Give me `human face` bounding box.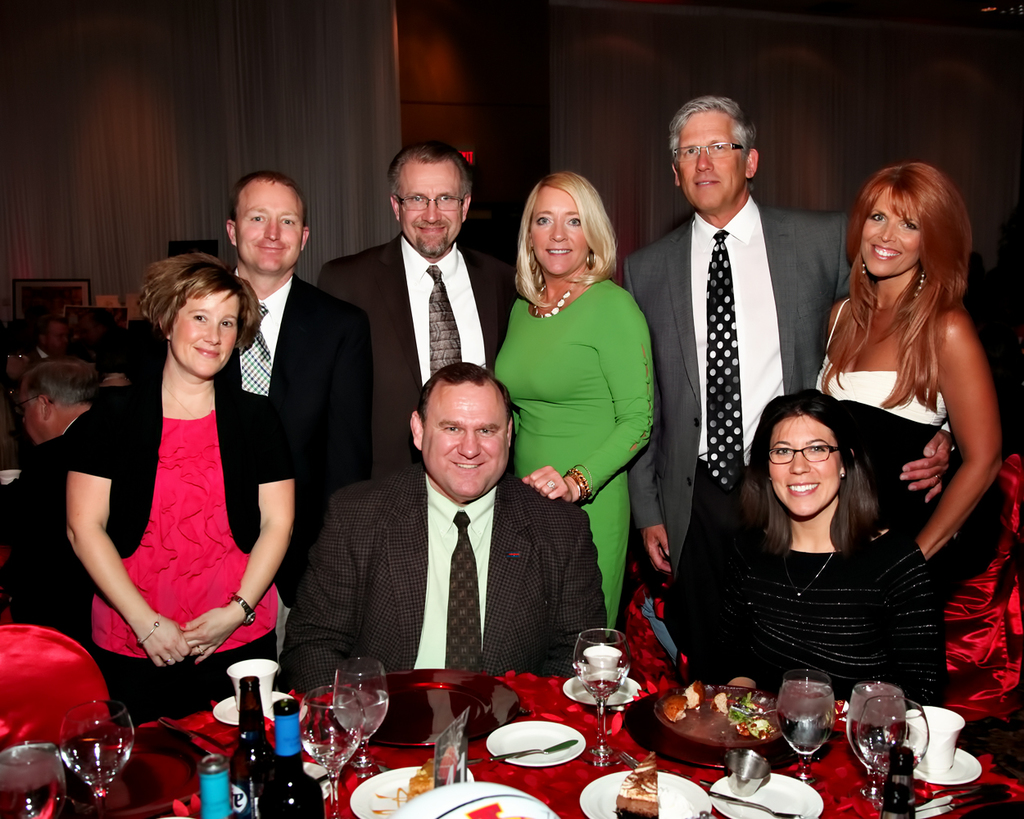
bbox(172, 289, 238, 374).
